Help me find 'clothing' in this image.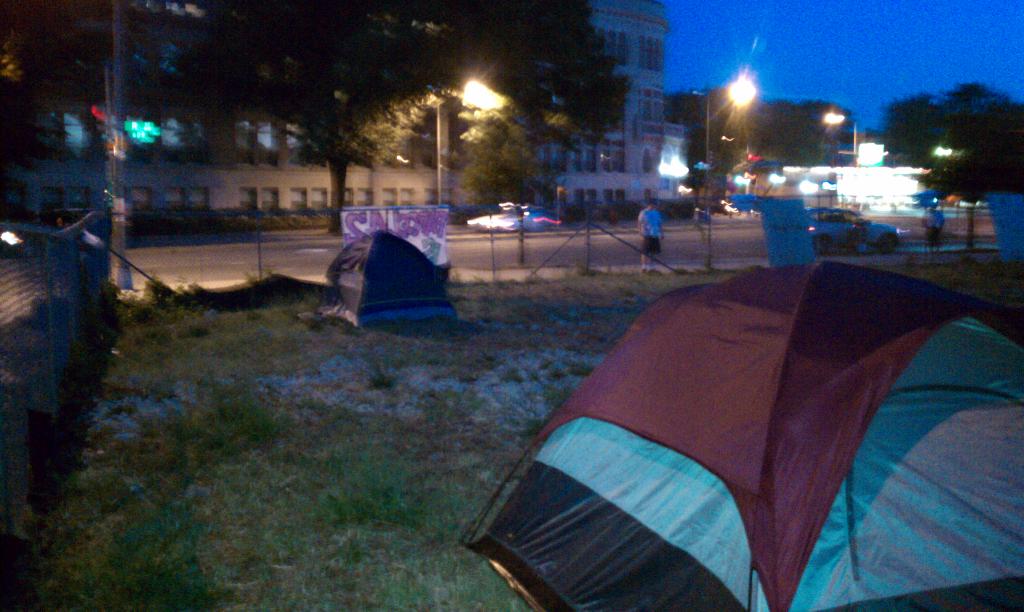
Found it: 637, 209, 662, 257.
